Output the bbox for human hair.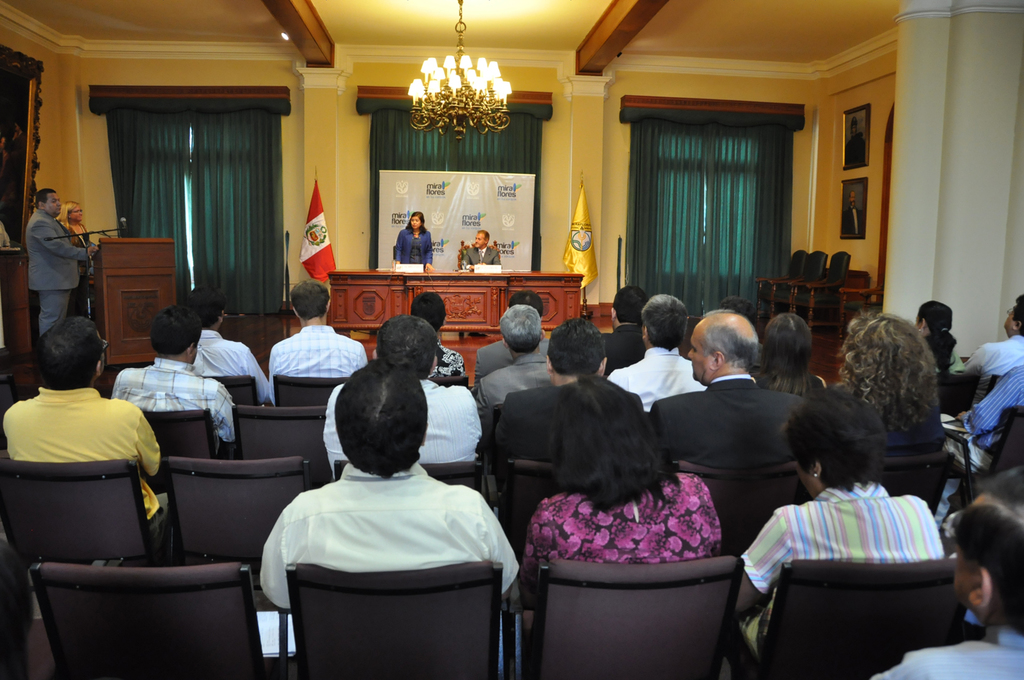
crop(292, 279, 332, 320).
